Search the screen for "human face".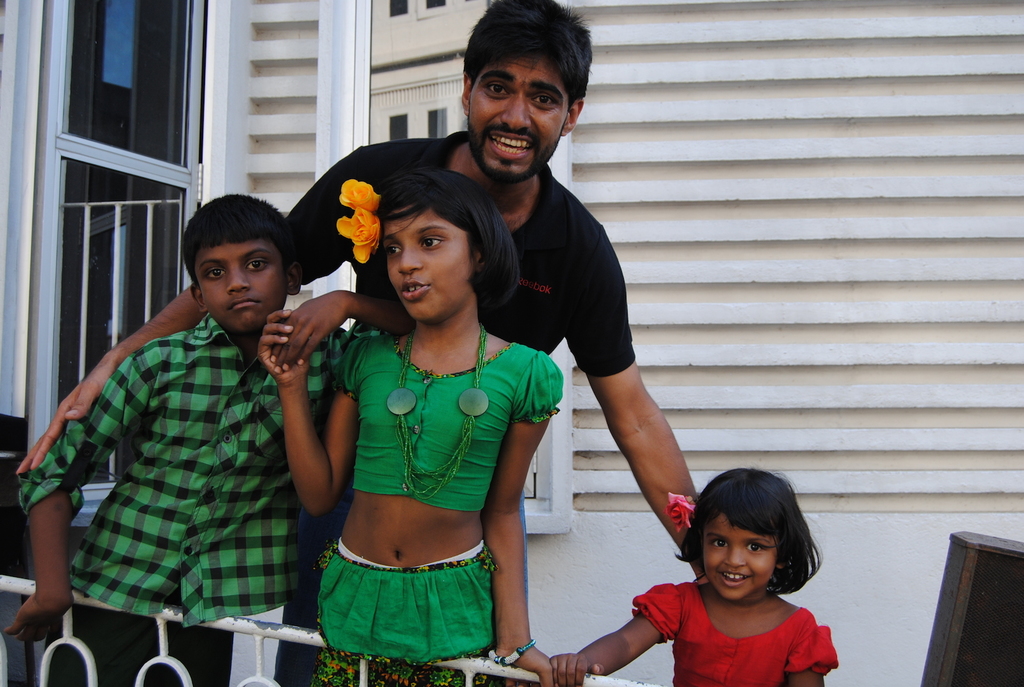
Found at box(379, 200, 472, 321).
